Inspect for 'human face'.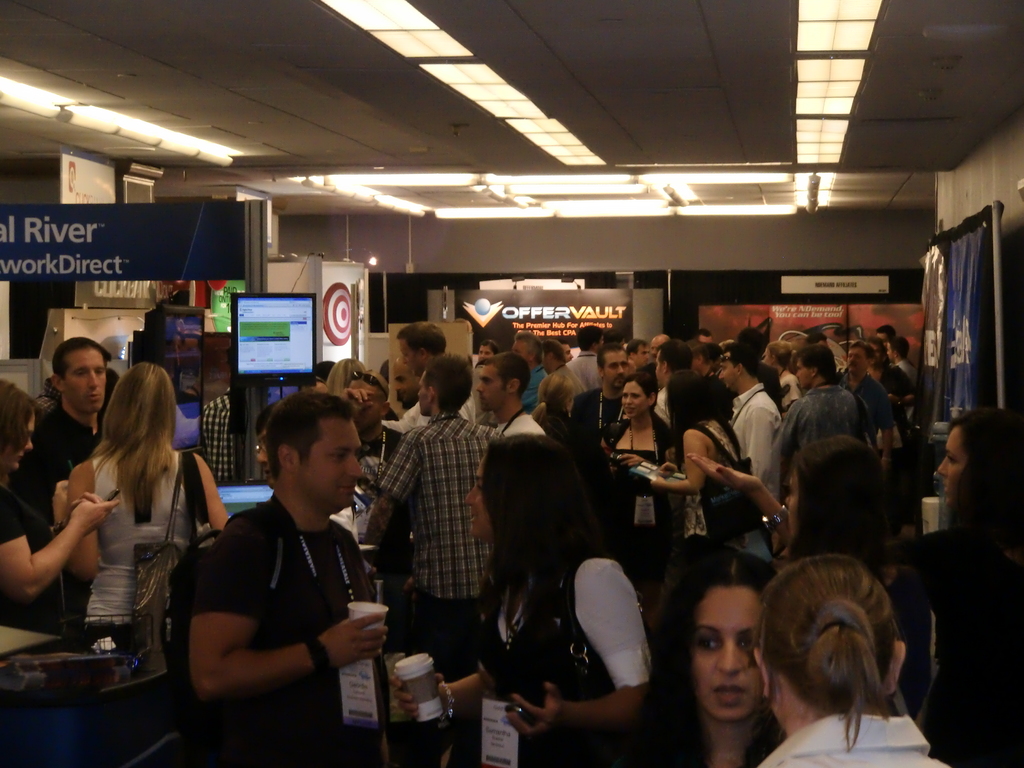
Inspection: region(560, 340, 575, 367).
